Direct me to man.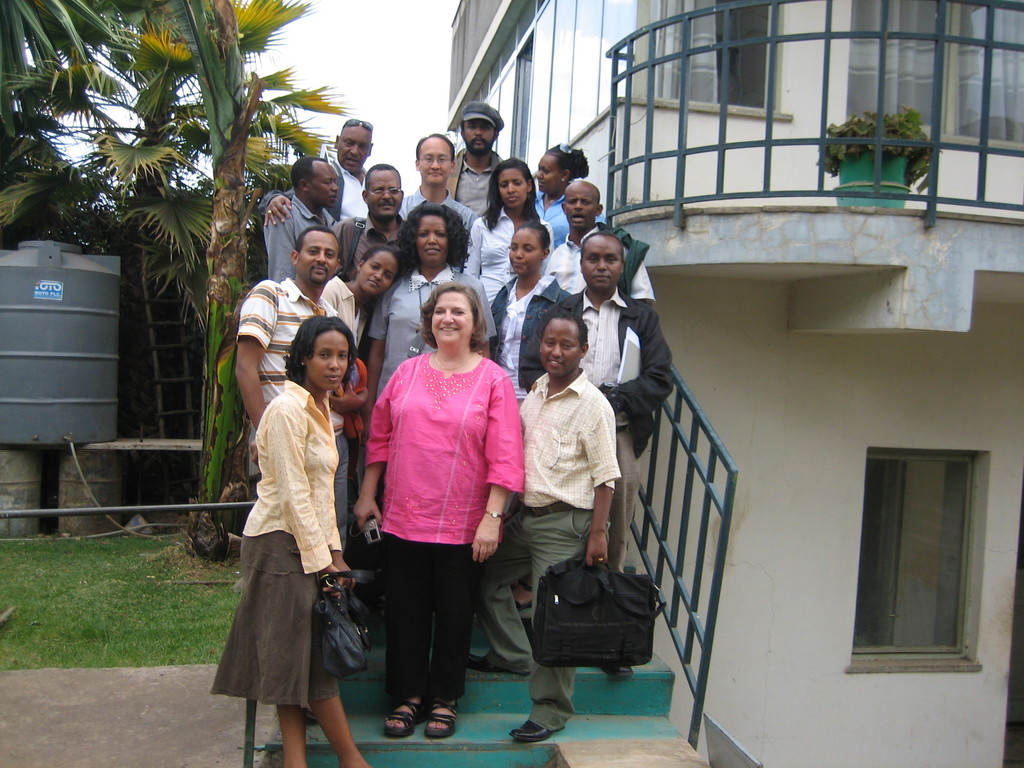
Direction: Rect(399, 129, 473, 237).
